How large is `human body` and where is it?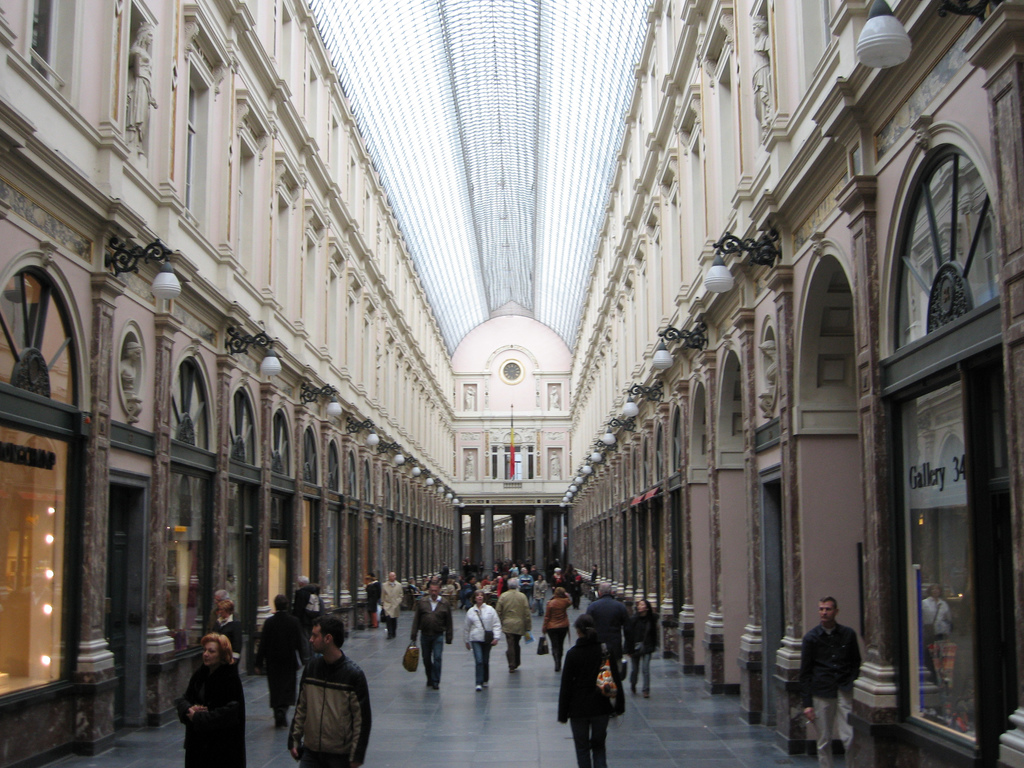
Bounding box: bbox(410, 580, 452, 688).
